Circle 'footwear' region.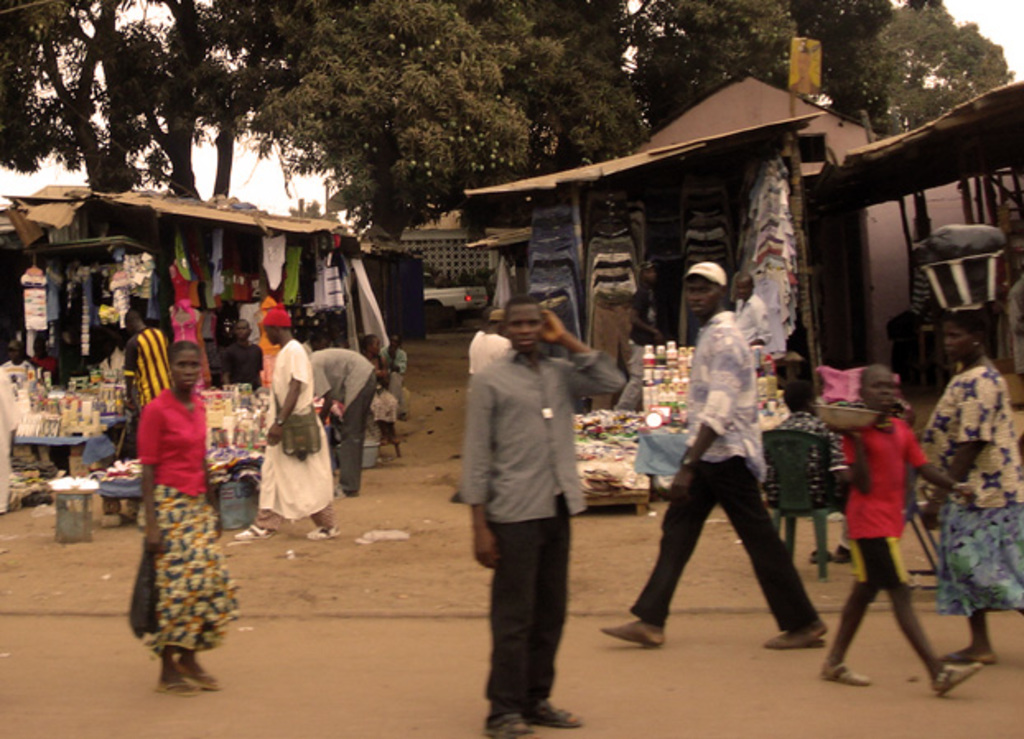
Region: crop(153, 680, 198, 701).
